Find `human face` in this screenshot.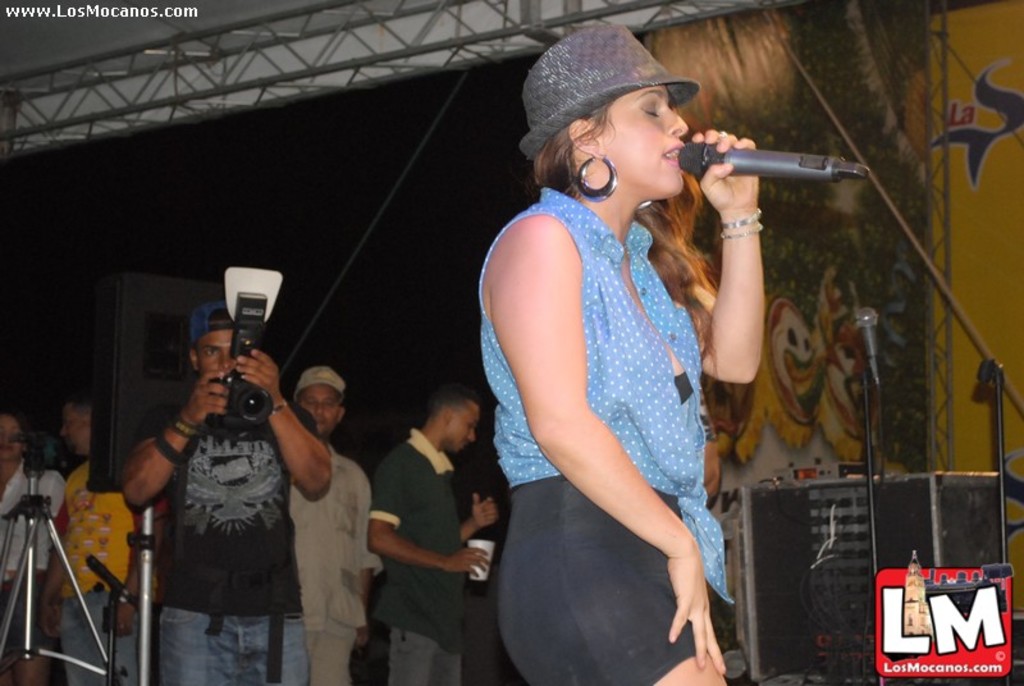
The bounding box for `human face` is x1=306, y1=383, x2=339, y2=436.
